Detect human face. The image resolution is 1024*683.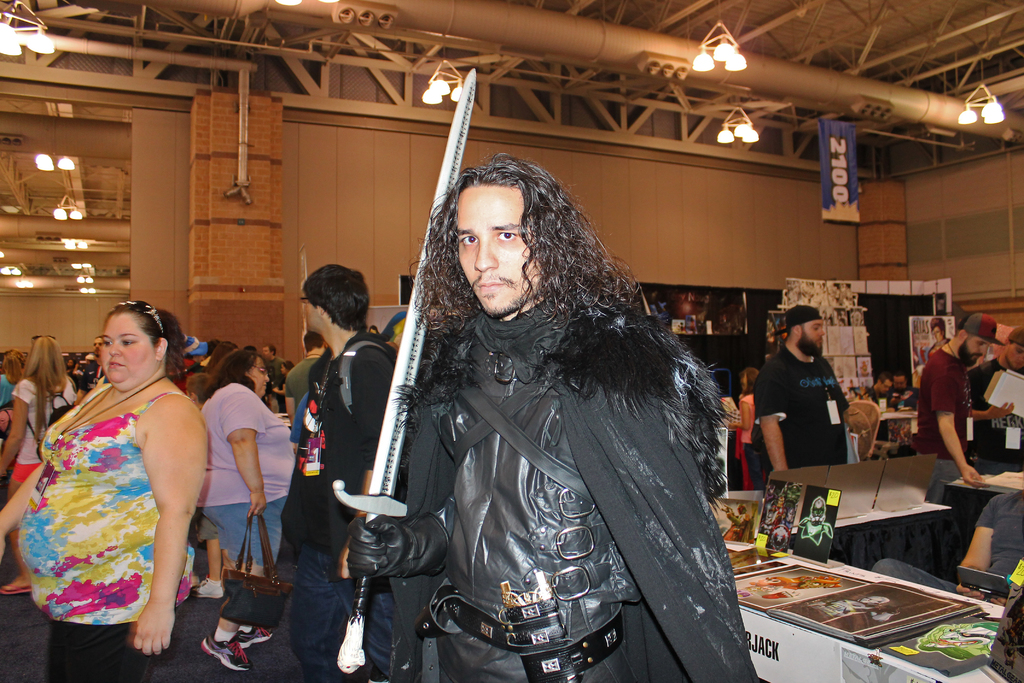
box=[282, 366, 287, 377].
